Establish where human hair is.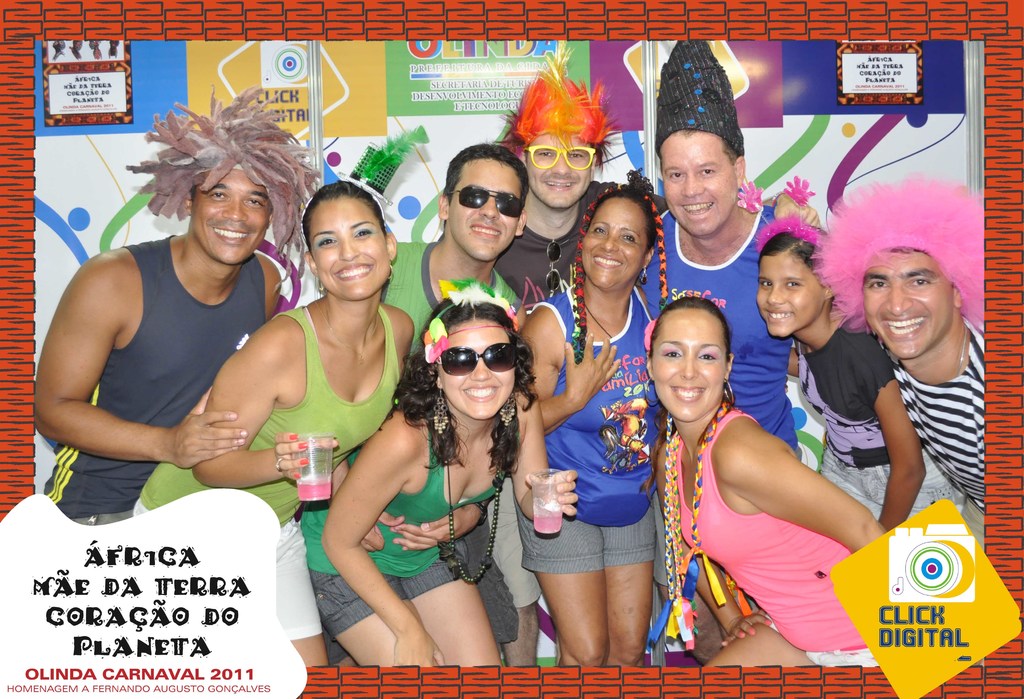
Established at bbox=(586, 166, 657, 245).
